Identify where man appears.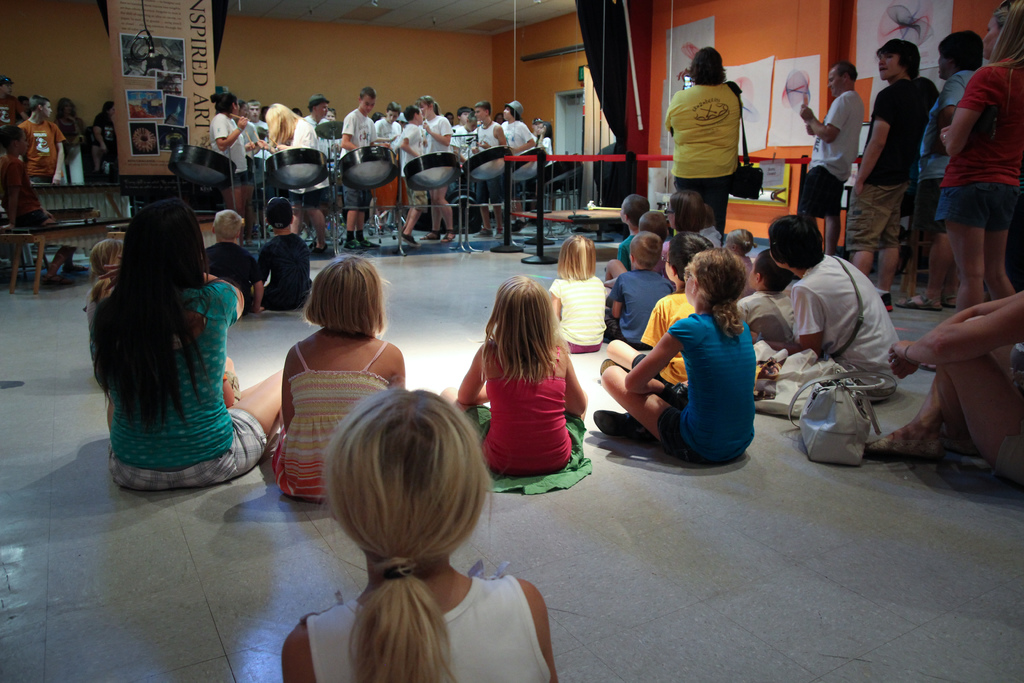
Appears at <box>797,65,865,251</box>.
